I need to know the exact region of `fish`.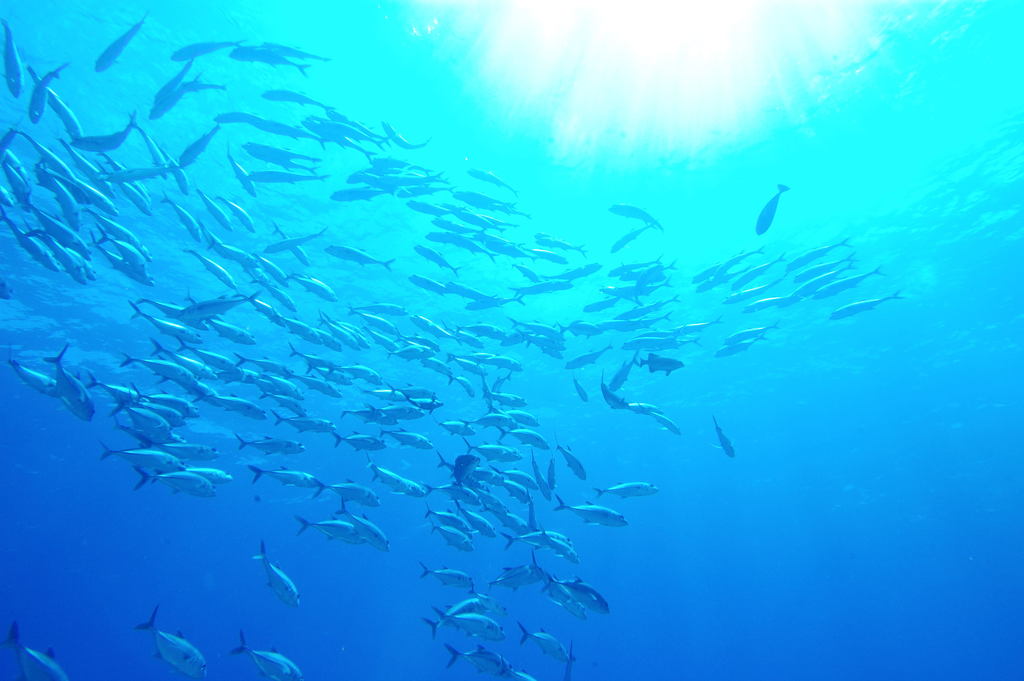
Region: <region>316, 115, 387, 146</region>.
